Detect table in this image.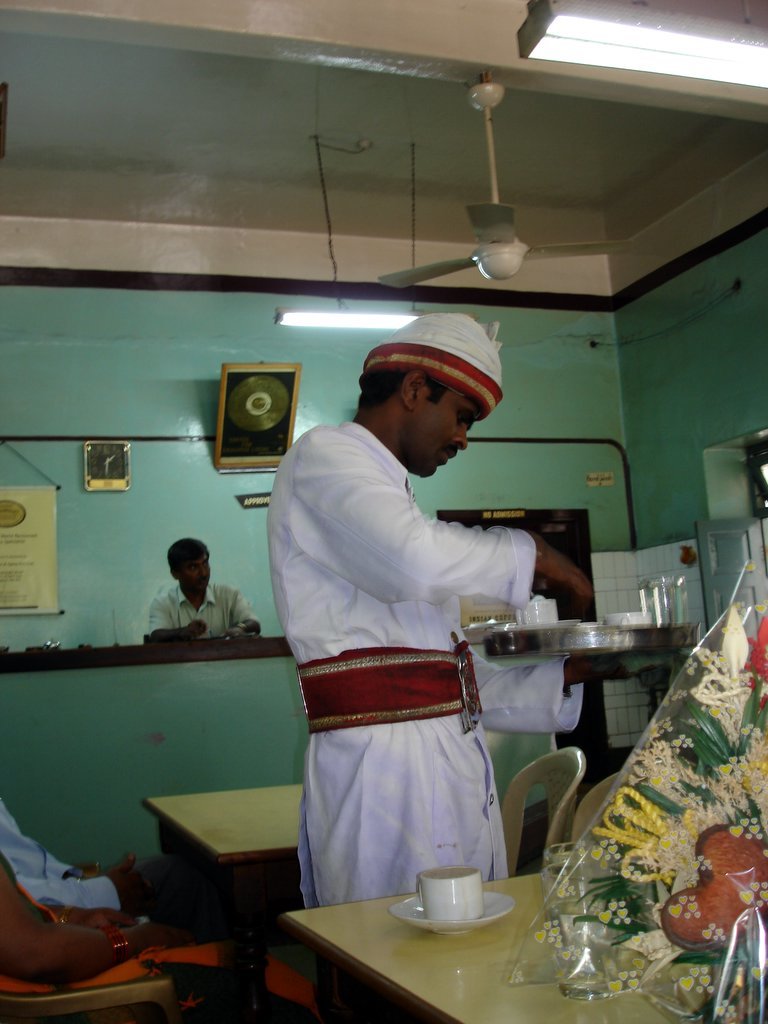
Detection: (147,775,305,1023).
